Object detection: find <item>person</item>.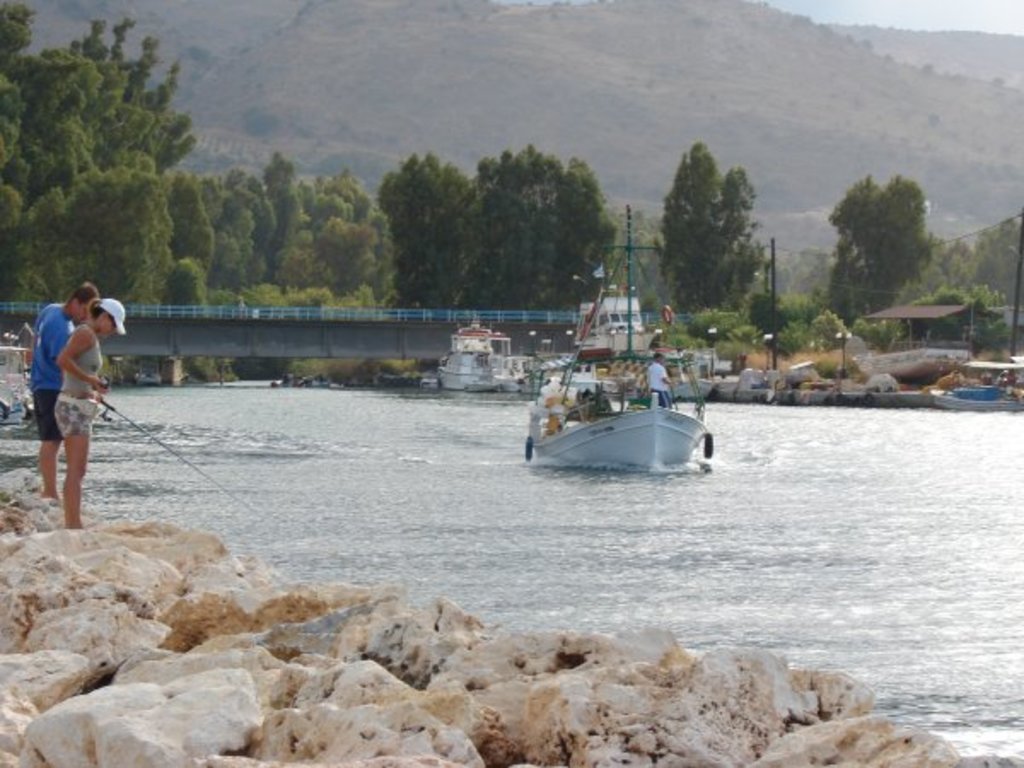
[left=29, top=278, right=94, bottom=509].
